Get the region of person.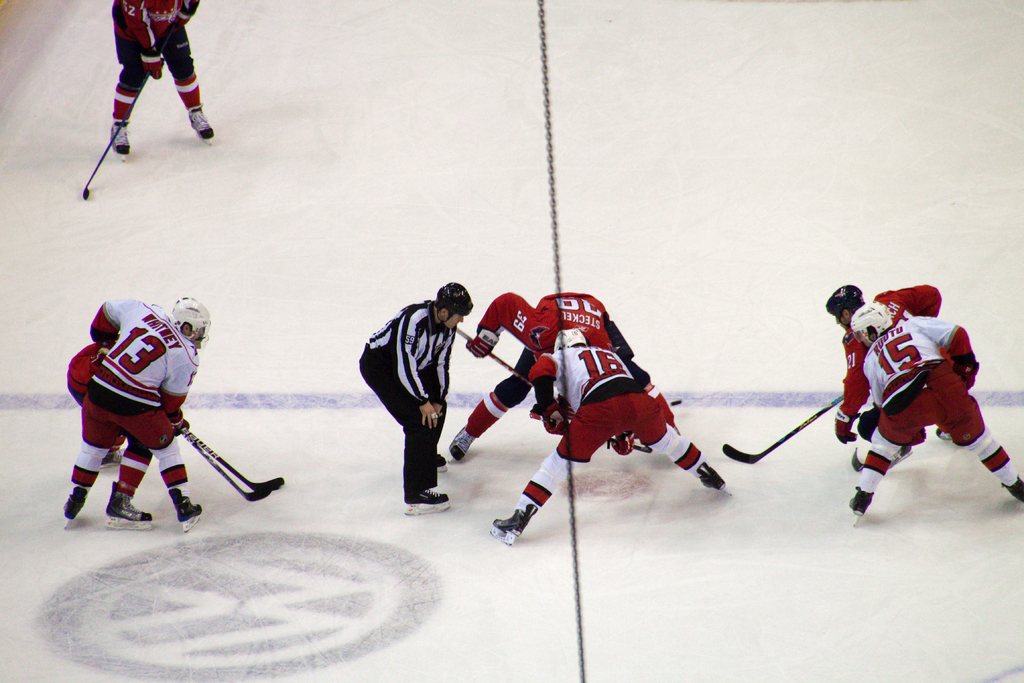
bbox=(449, 286, 642, 458).
